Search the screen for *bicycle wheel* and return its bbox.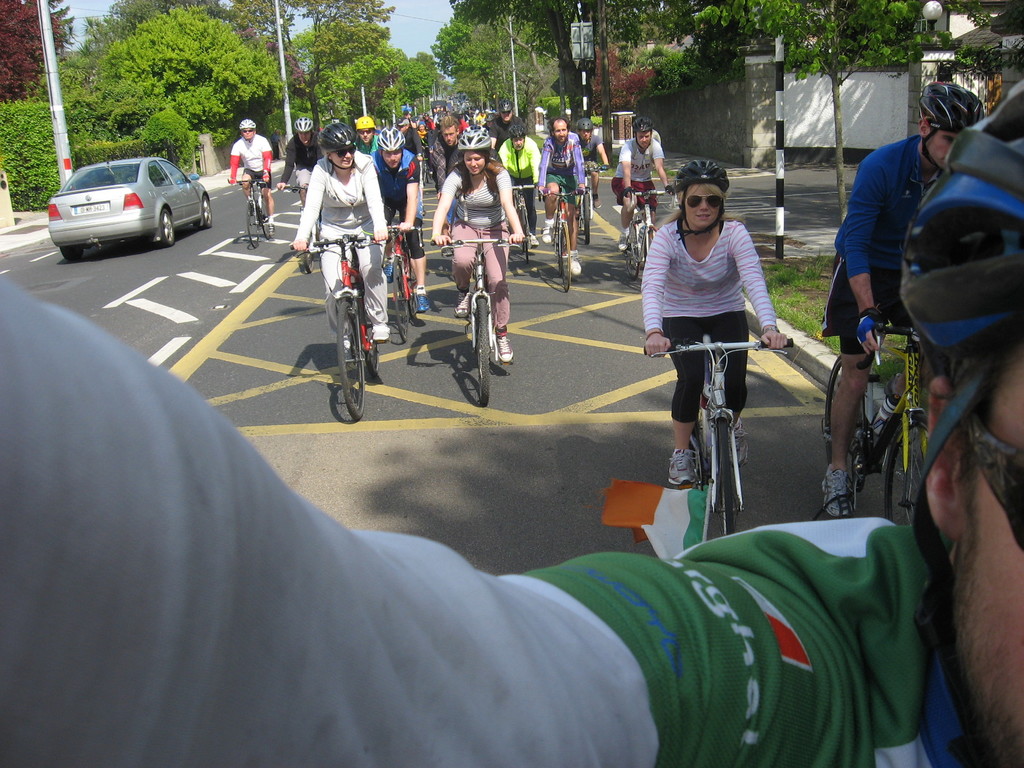
Found: locate(476, 294, 499, 410).
